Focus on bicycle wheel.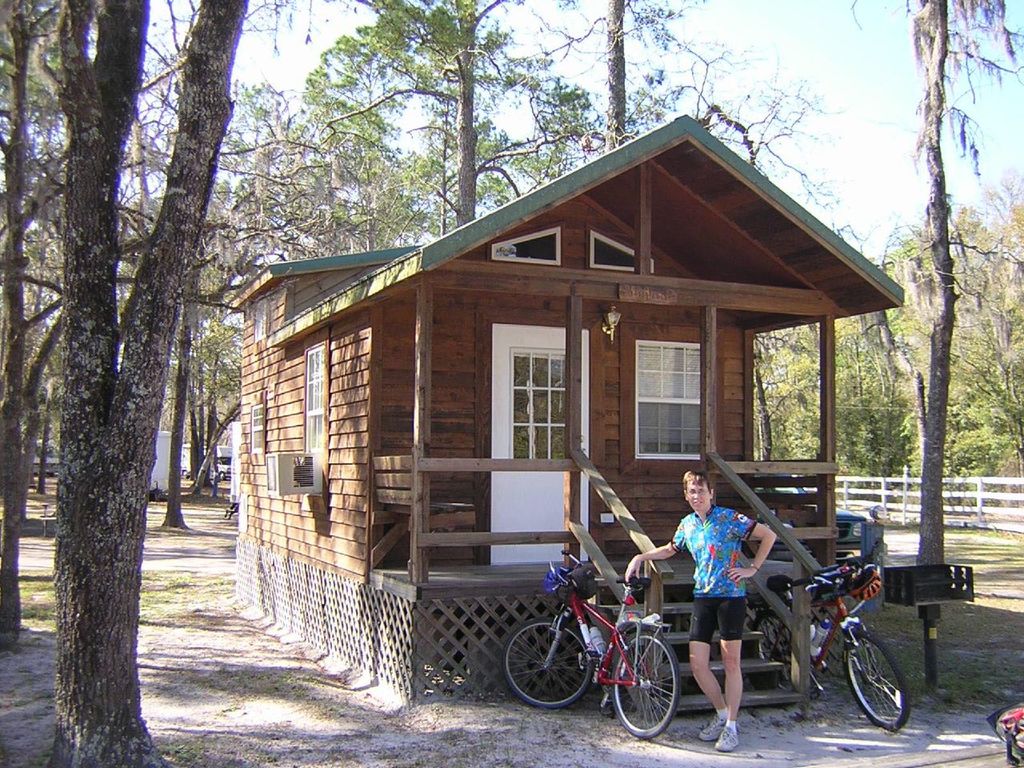
Focused at box(622, 639, 680, 750).
